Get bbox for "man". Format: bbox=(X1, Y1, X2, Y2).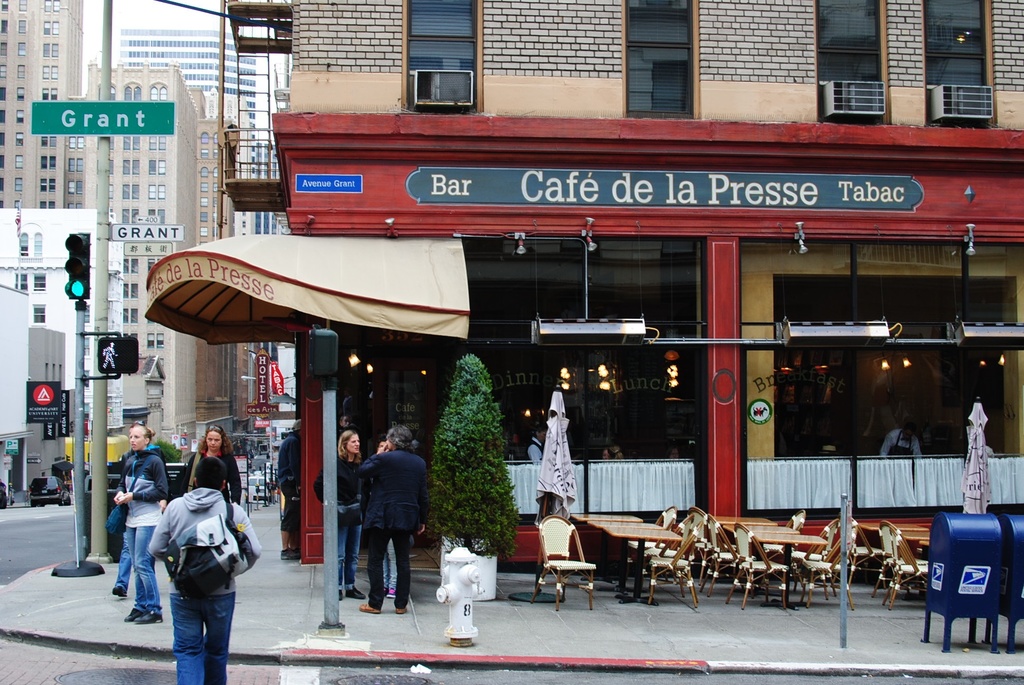
bbox=(357, 427, 427, 617).
